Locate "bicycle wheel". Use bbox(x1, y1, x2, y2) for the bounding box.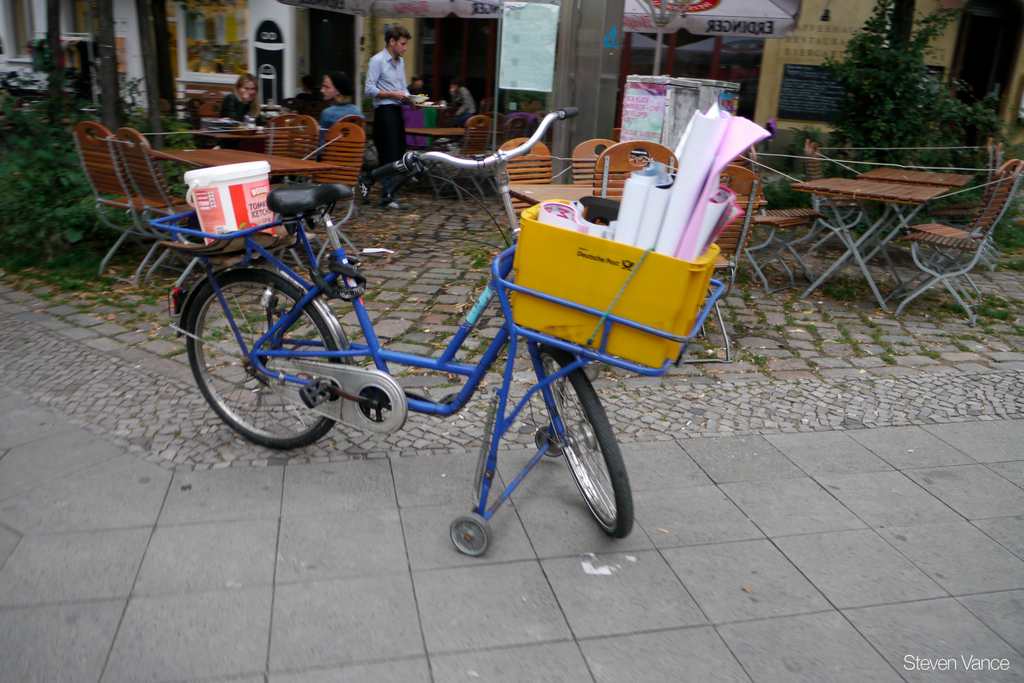
bbox(187, 256, 377, 456).
